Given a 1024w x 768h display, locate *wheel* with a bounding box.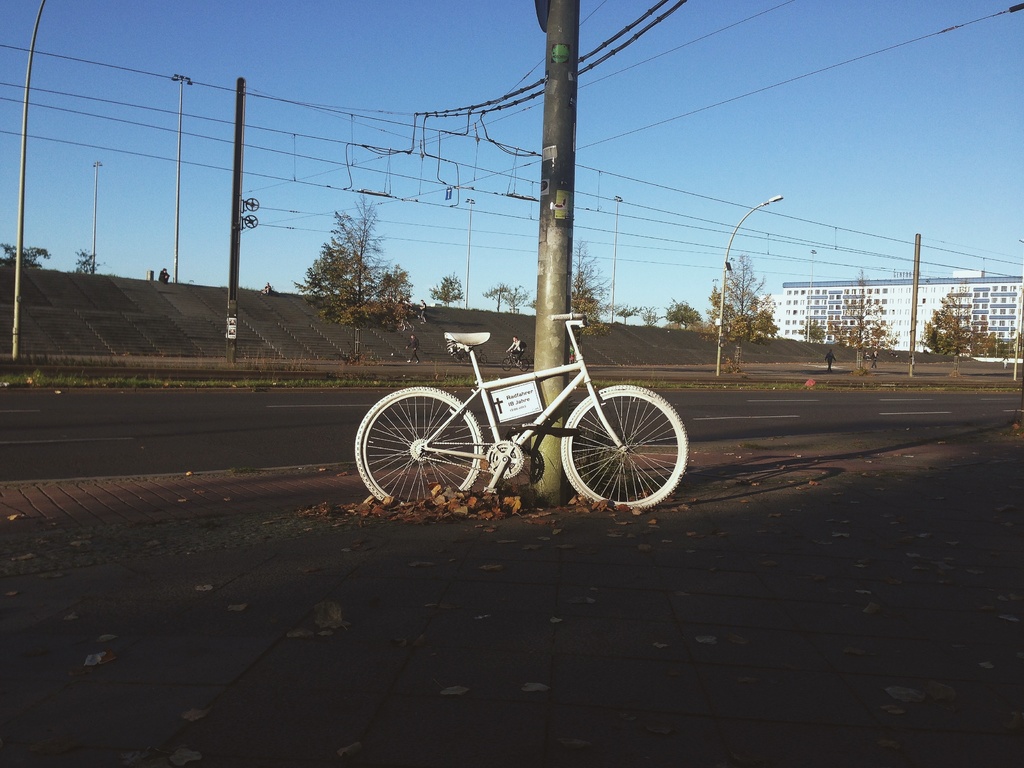
Located: 551 381 691 511.
